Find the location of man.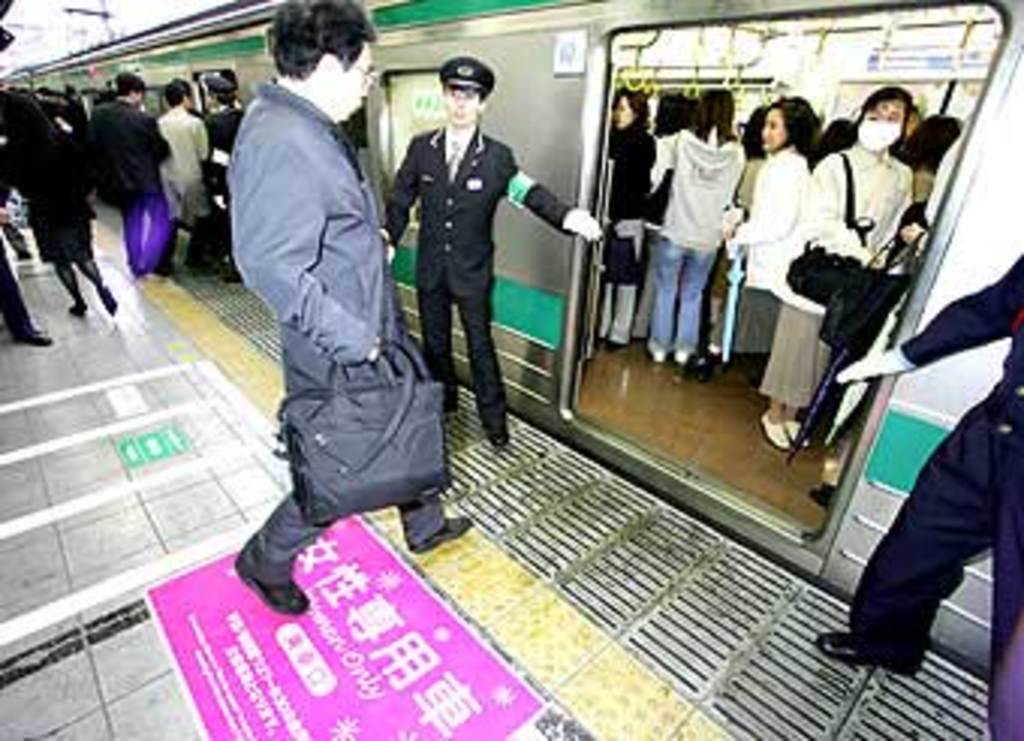
Location: left=376, top=60, right=599, bottom=437.
